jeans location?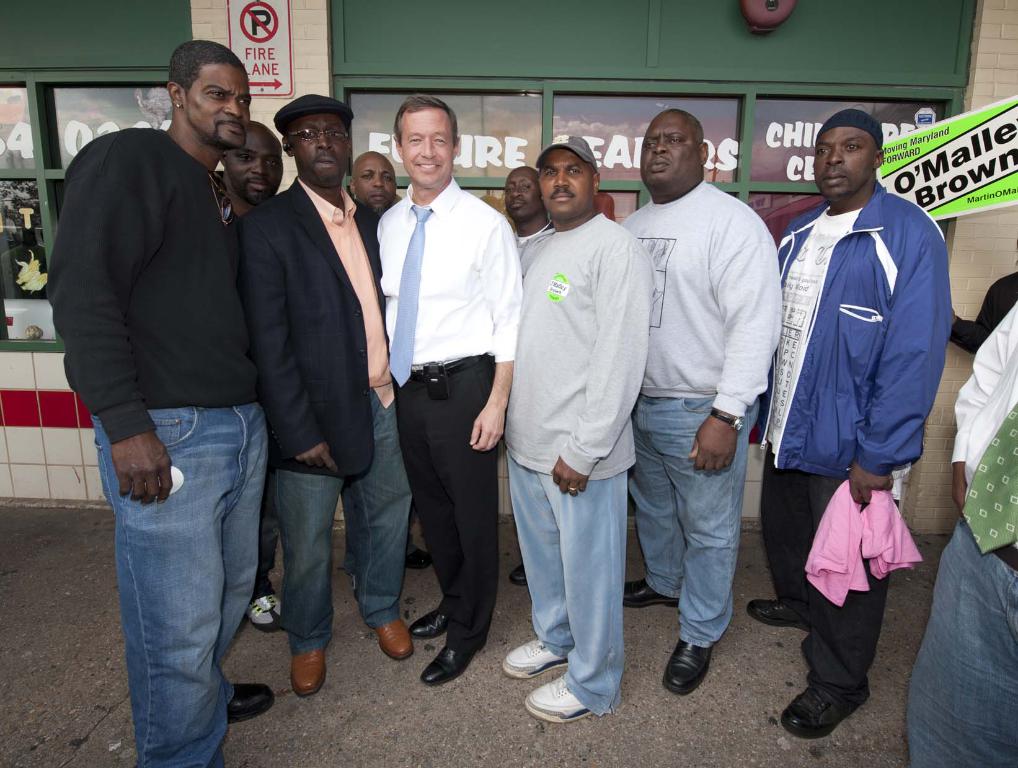
[x1=507, y1=450, x2=627, y2=710]
